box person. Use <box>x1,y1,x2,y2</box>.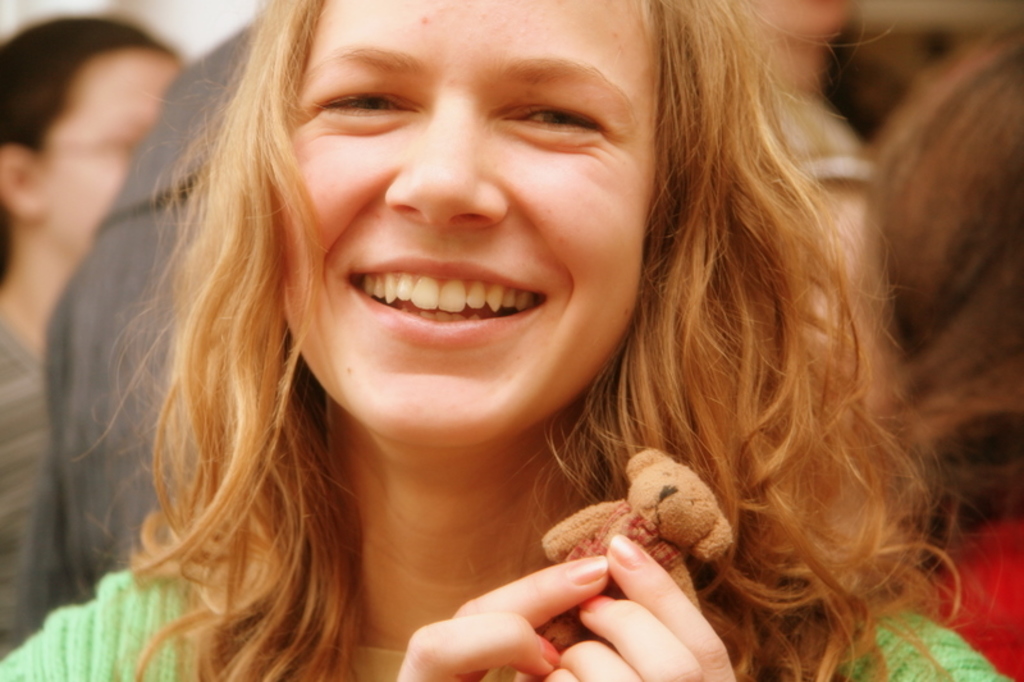
<box>23,14,257,644</box>.
